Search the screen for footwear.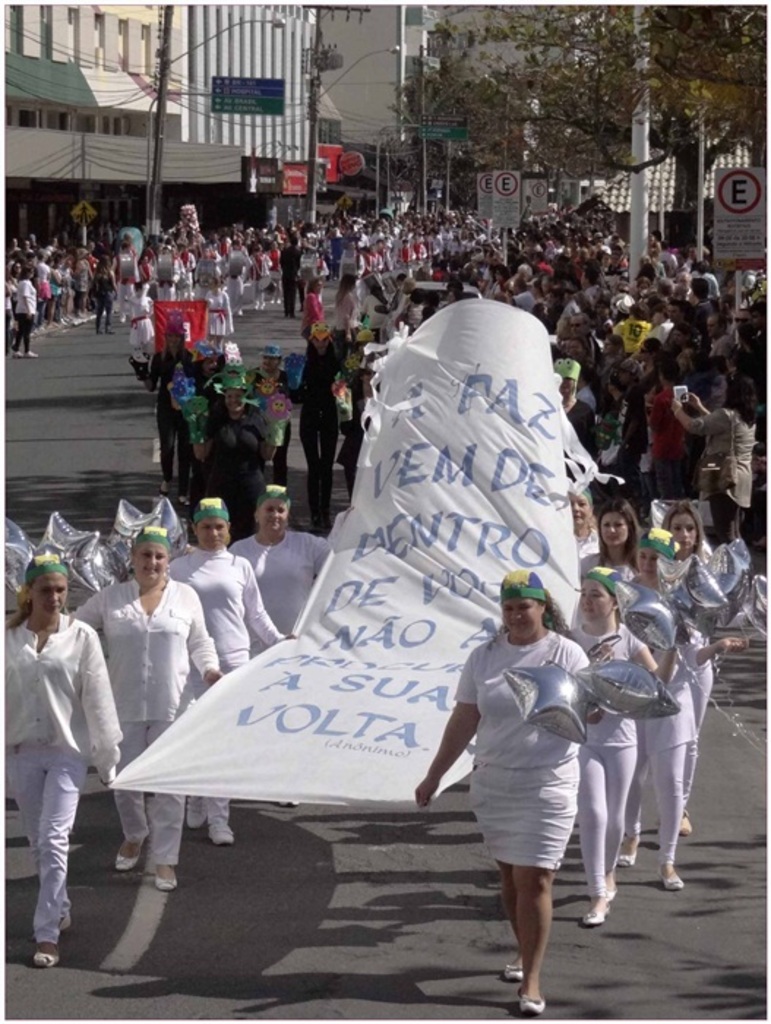
Found at box=[32, 945, 59, 967].
